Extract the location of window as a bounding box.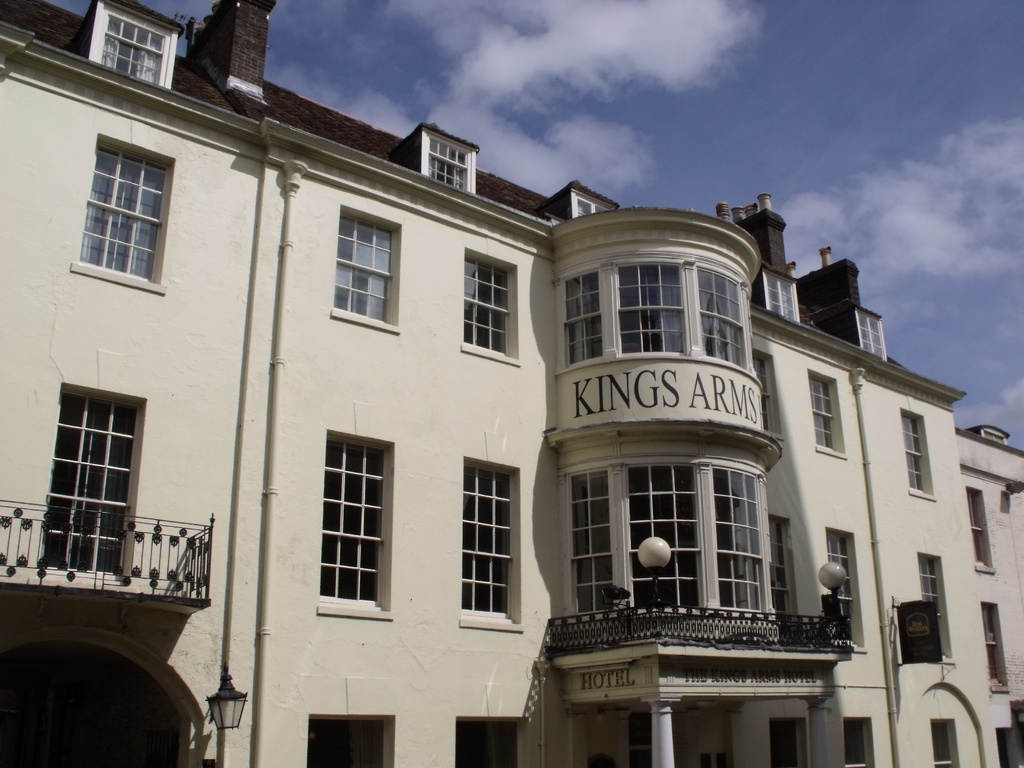
[462, 472, 511, 616].
